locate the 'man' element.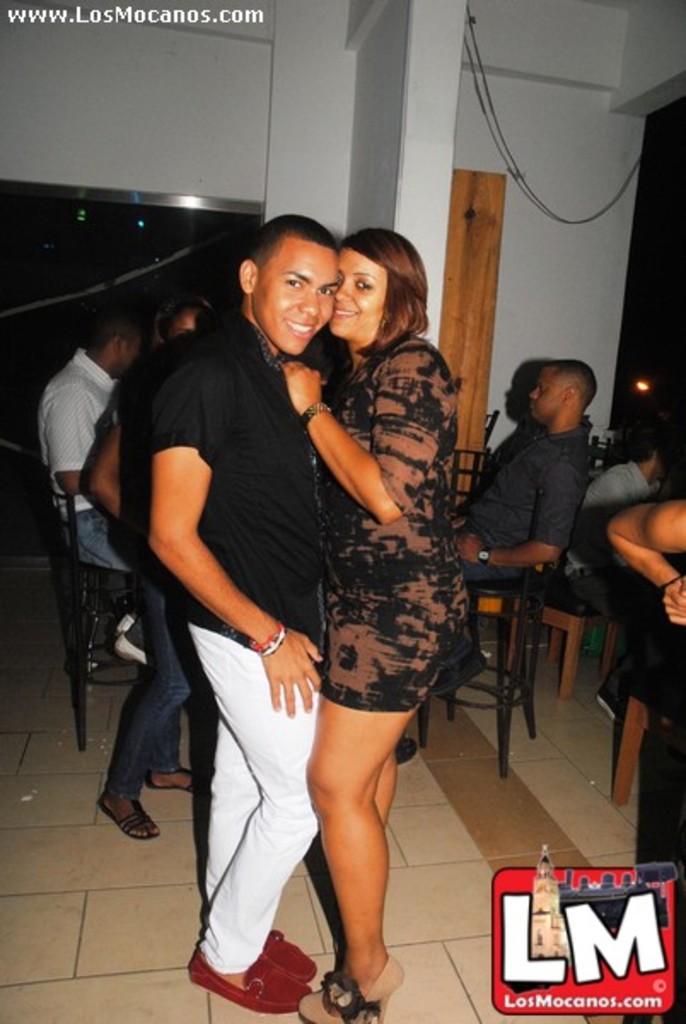
Element bbox: BBox(555, 422, 669, 724).
